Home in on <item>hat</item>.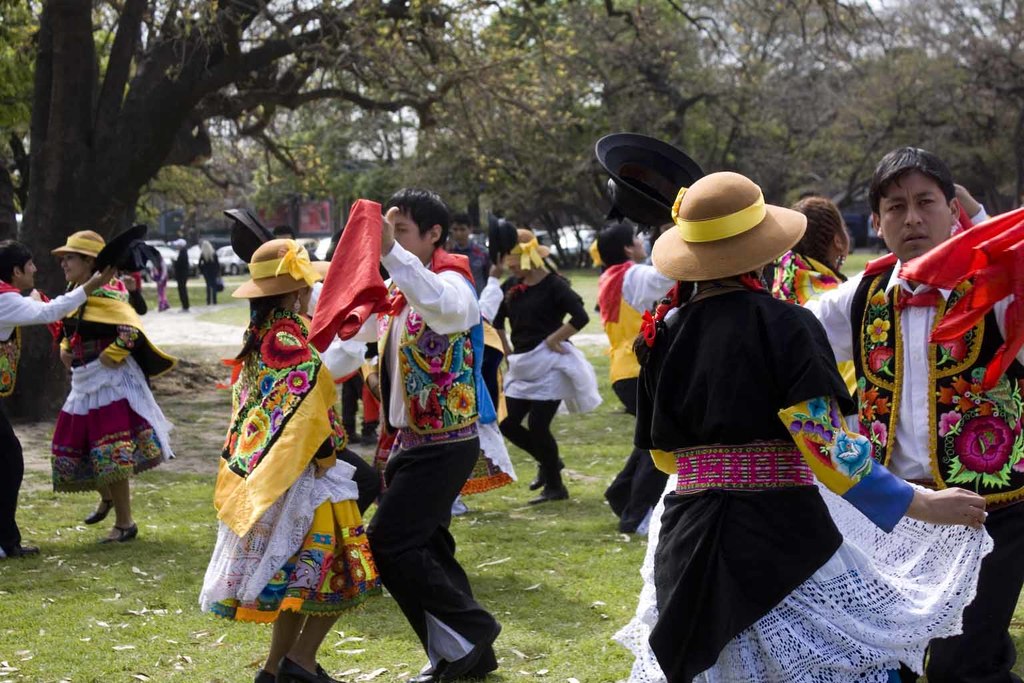
Homed in at 487:211:520:270.
